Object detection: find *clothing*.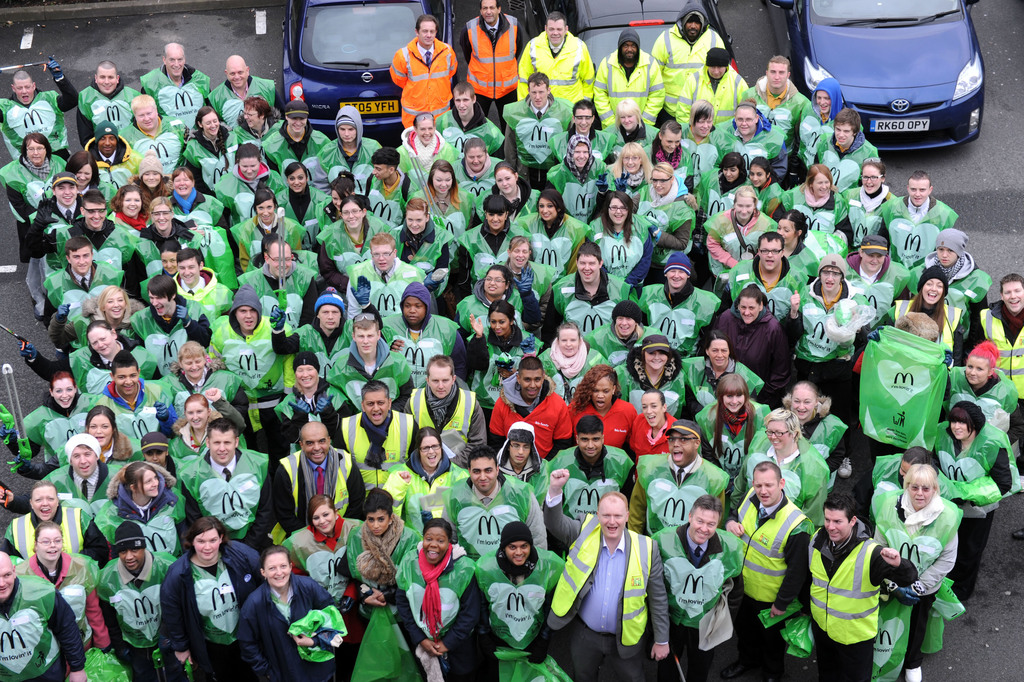
l=95, t=552, r=170, b=681.
